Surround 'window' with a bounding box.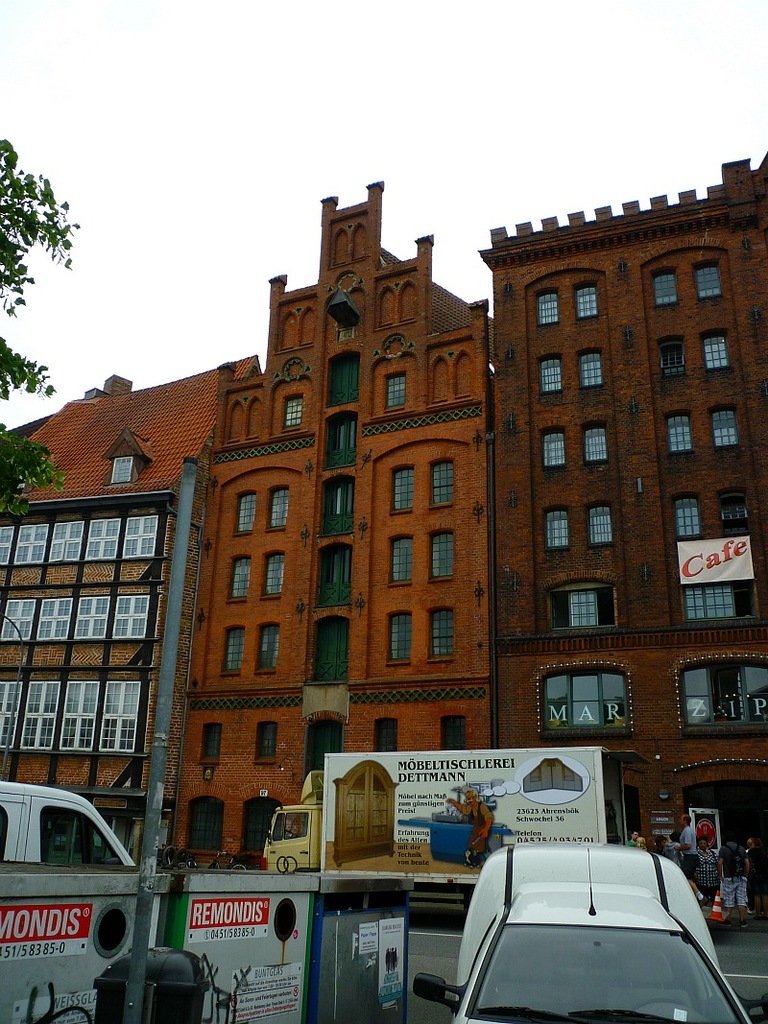
BBox(54, 679, 104, 747).
